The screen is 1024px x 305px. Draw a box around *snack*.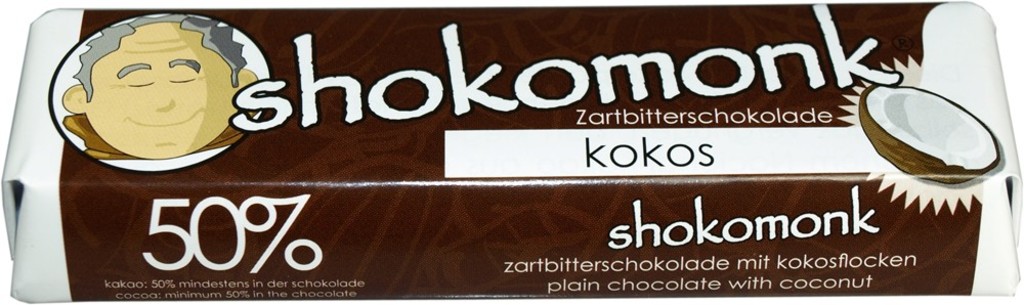
0, 7, 843, 255.
